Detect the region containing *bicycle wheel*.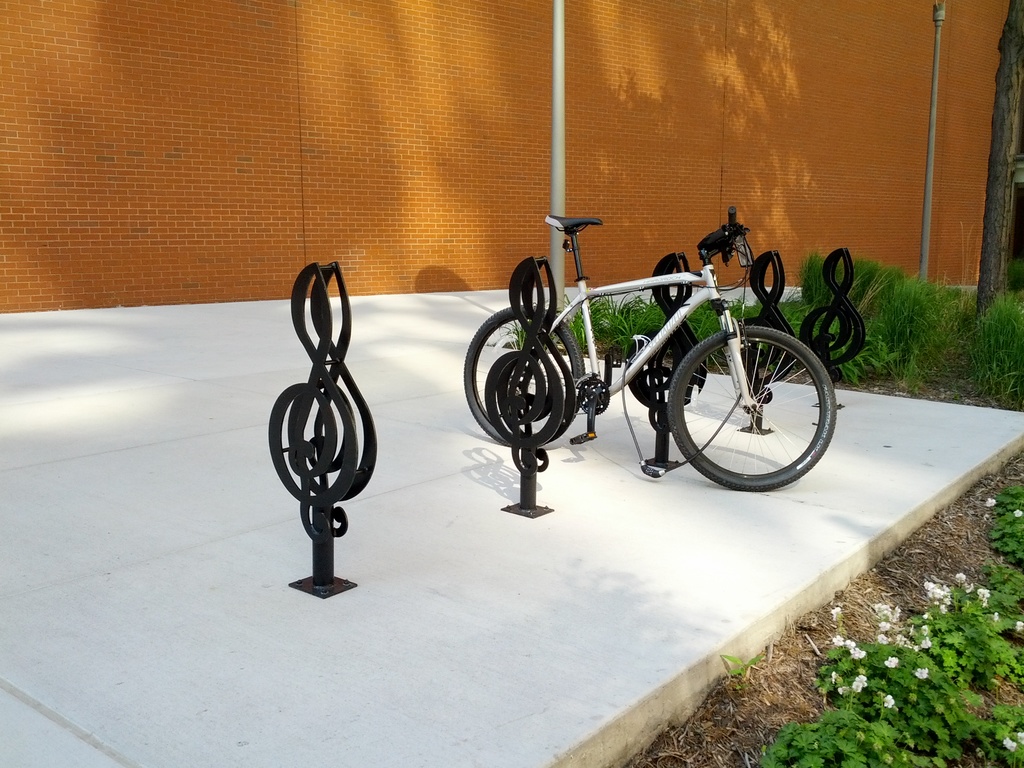
locate(466, 310, 580, 445).
